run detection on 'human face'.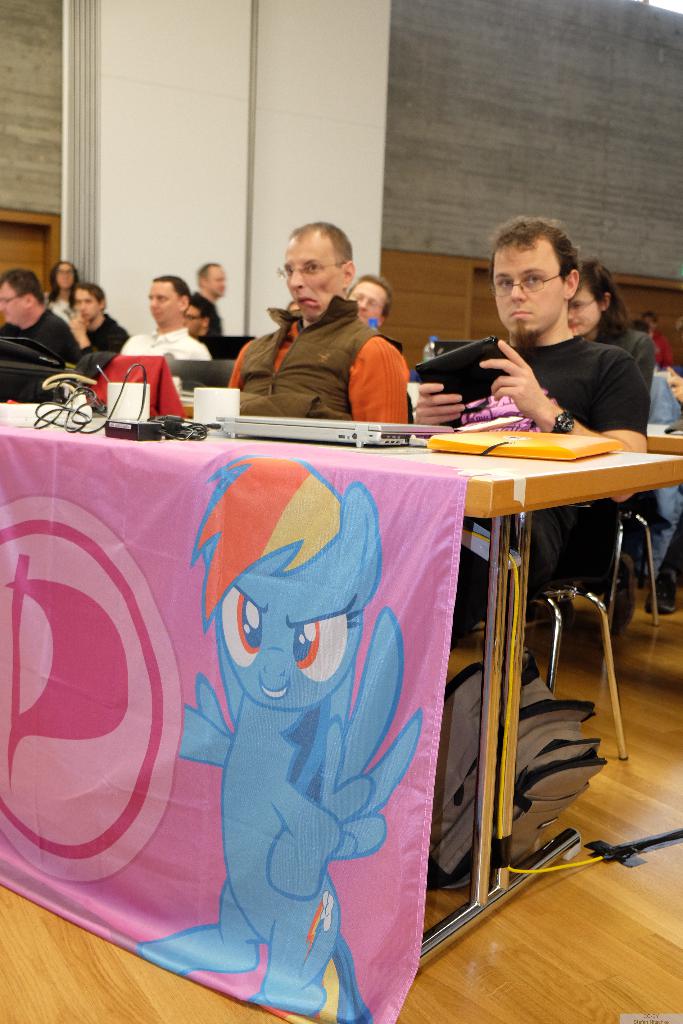
Result: Rect(491, 240, 561, 337).
